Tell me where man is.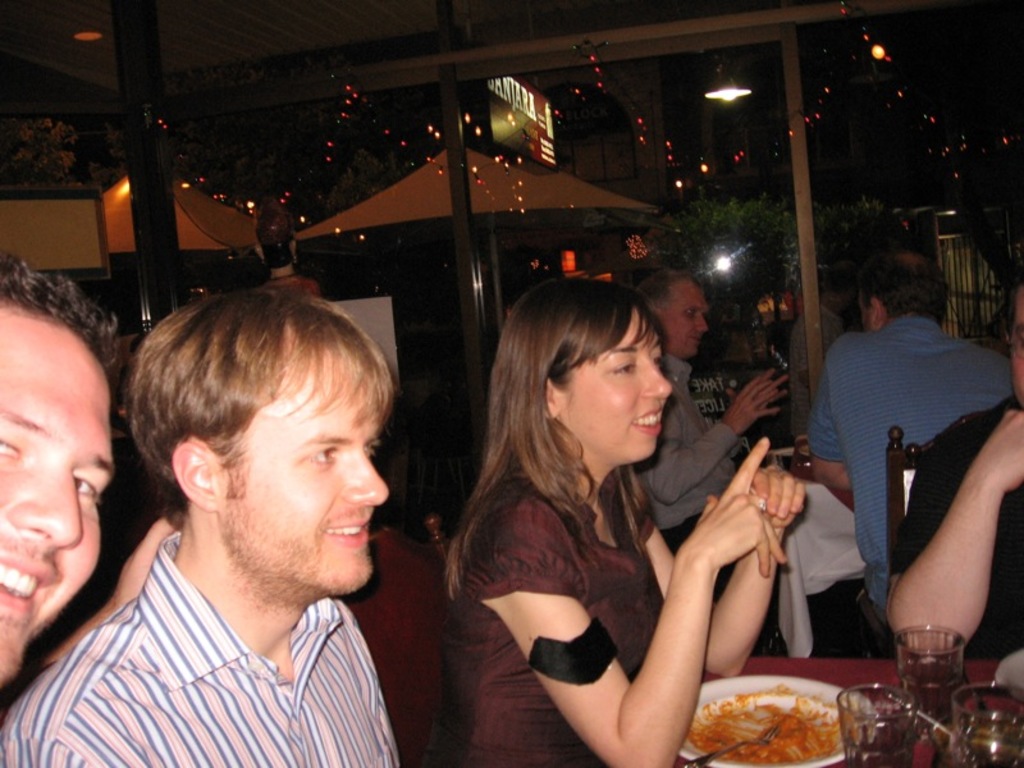
man is at {"x1": 805, "y1": 242, "x2": 1015, "y2": 667}.
